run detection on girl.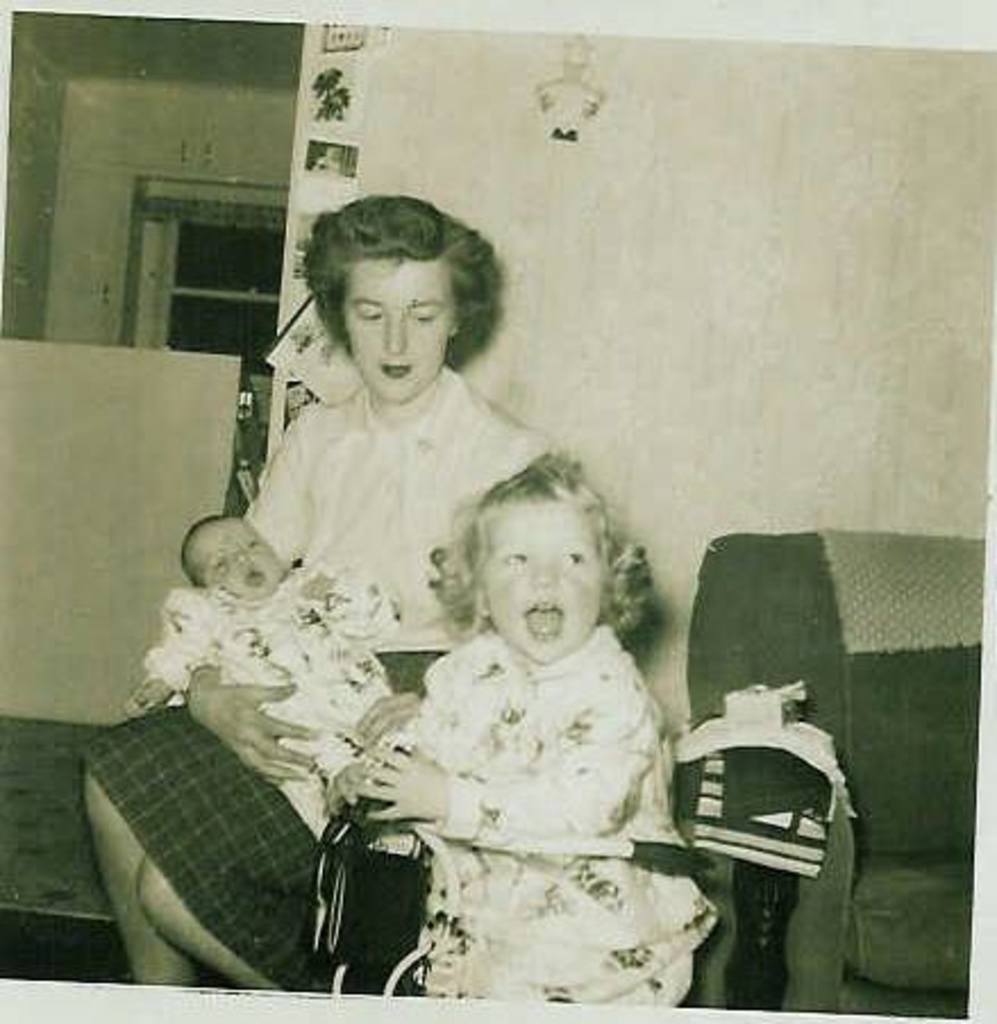
Result: select_region(327, 450, 722, 1006).
